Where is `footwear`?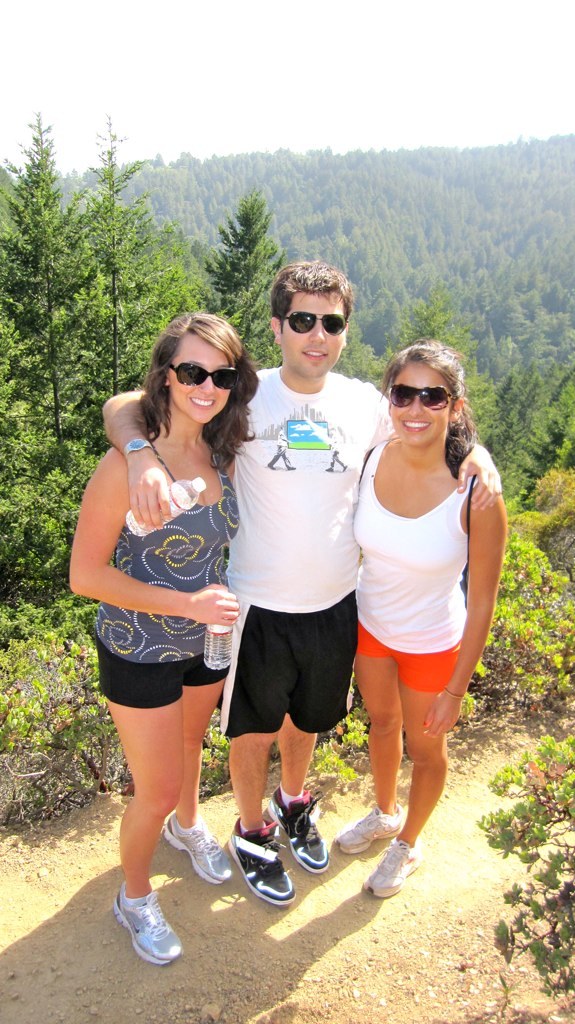
x1=113 y1=893 x2=176 y2=966.
